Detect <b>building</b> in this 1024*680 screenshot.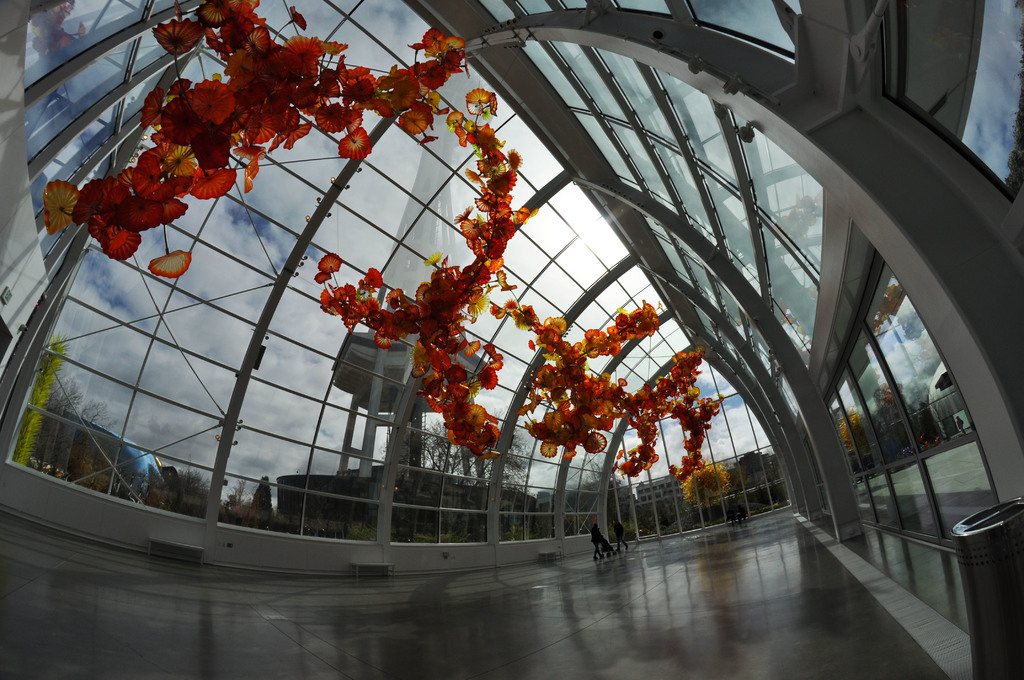
Detection: bbox(0, 3, 1023, 679).
